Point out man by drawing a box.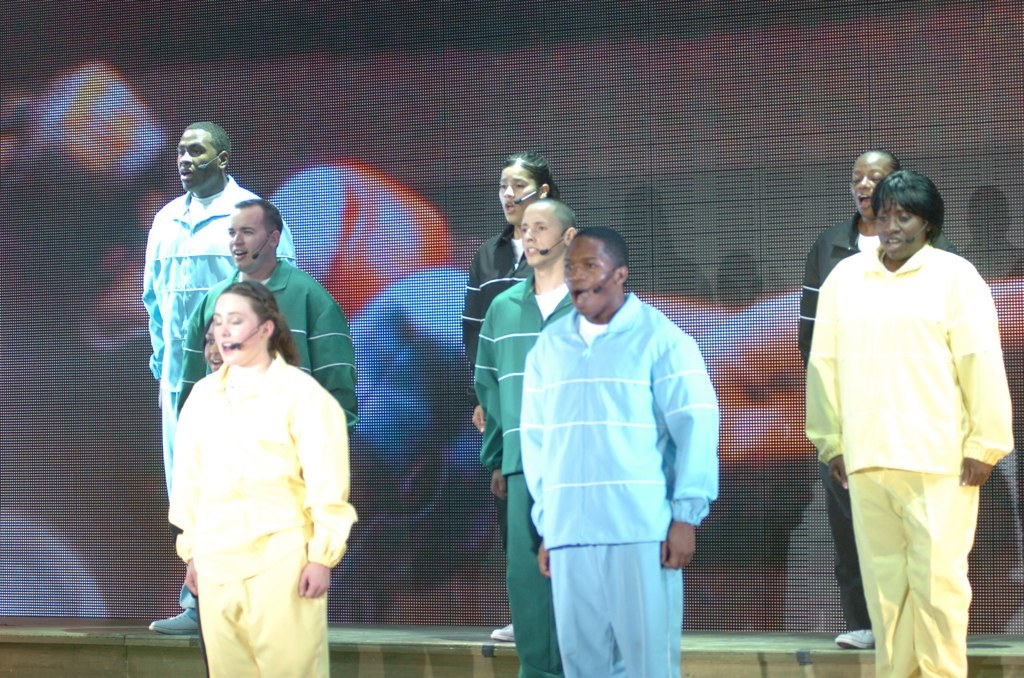
bbox=[144, 120, 299, 631].
